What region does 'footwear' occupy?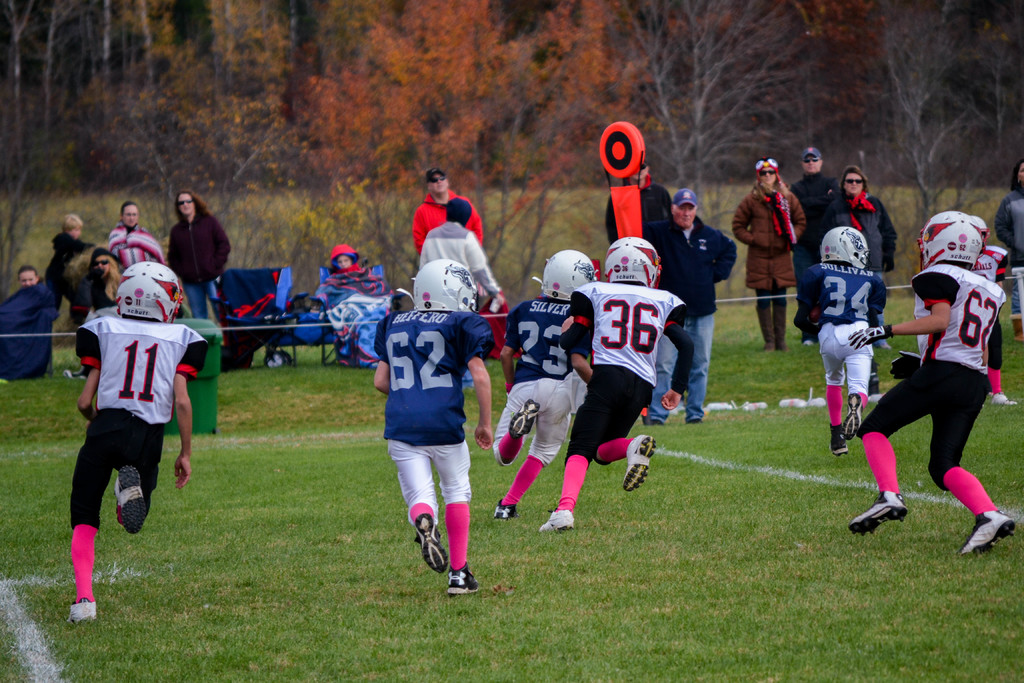
box(849, 490, 908, 537).
